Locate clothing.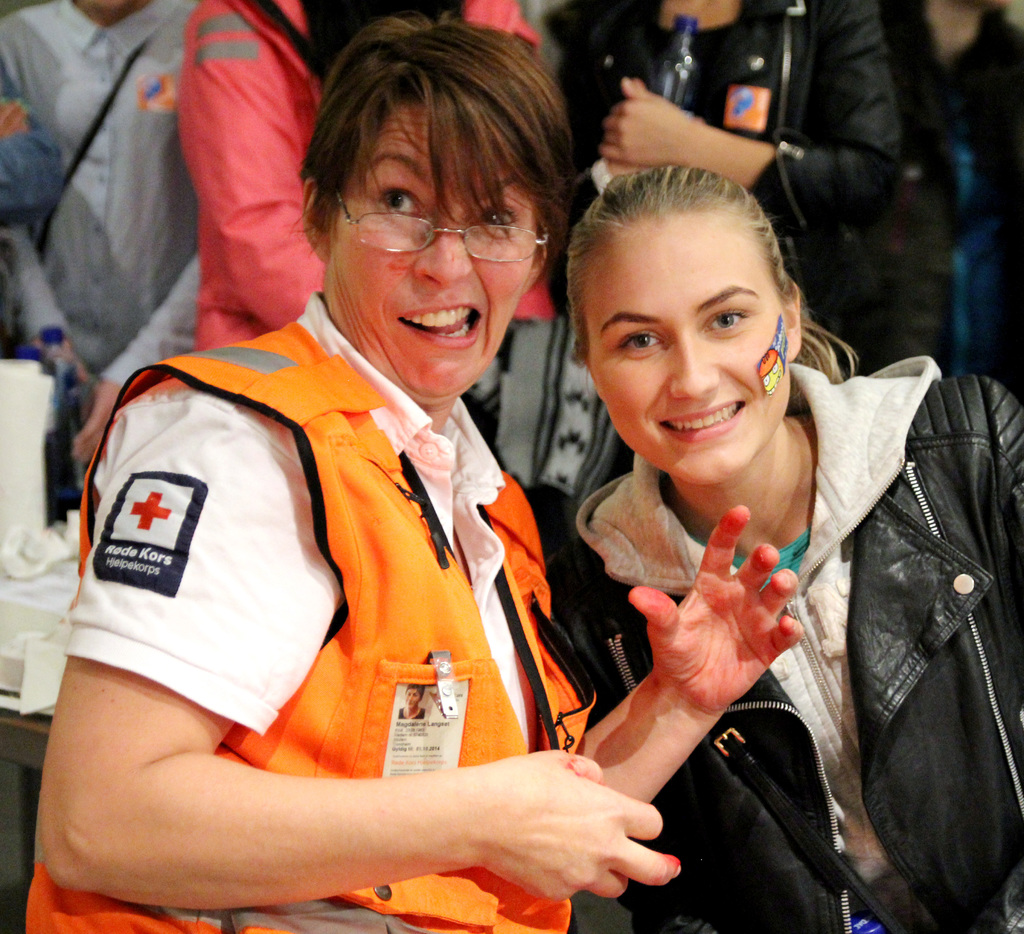
Bounding box: <box>544,357,1023,933</box>.
